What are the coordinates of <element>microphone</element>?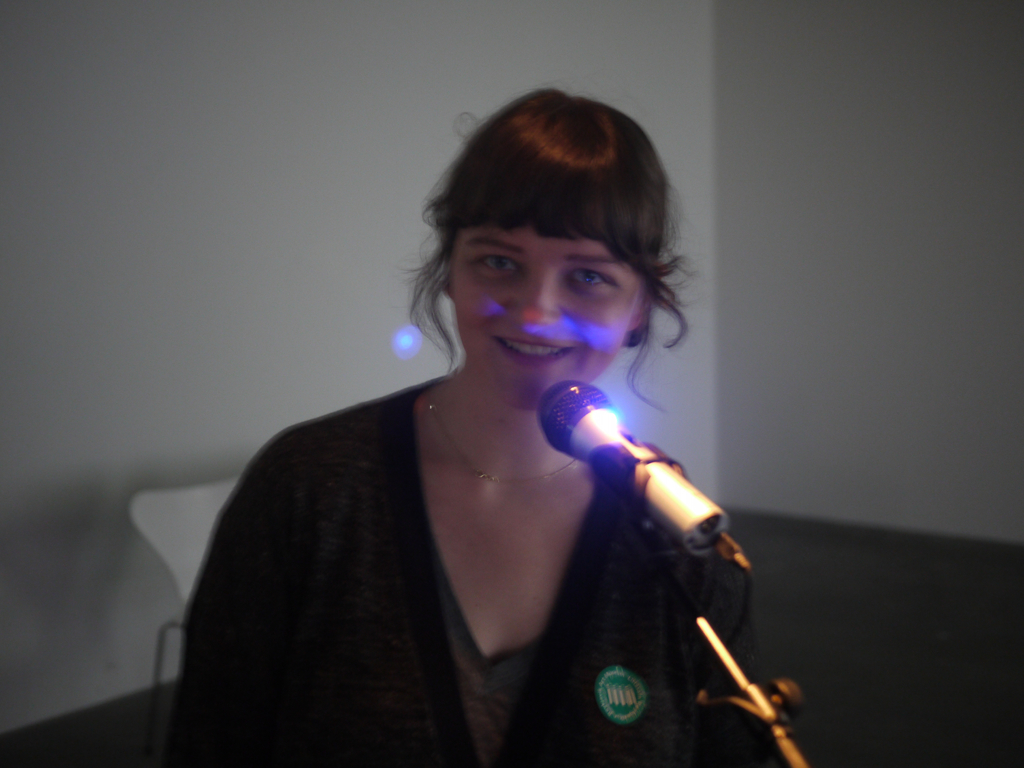
bbox=(510, 385, 738, 568).
